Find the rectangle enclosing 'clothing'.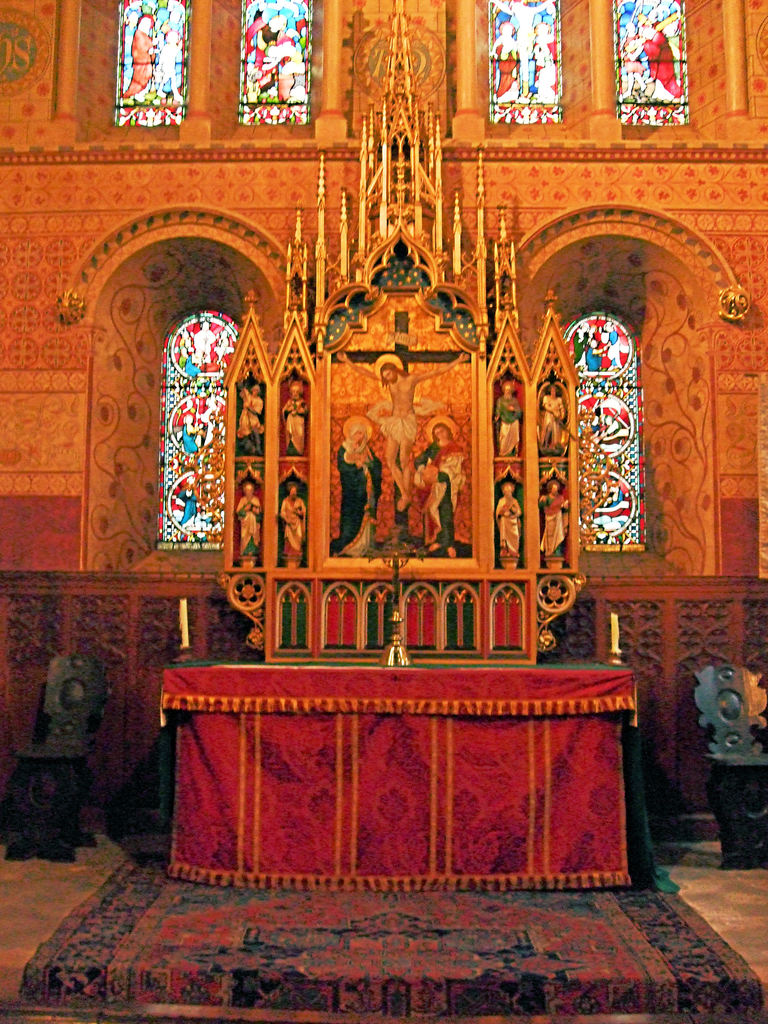
box(282, 397, 307, 452).
